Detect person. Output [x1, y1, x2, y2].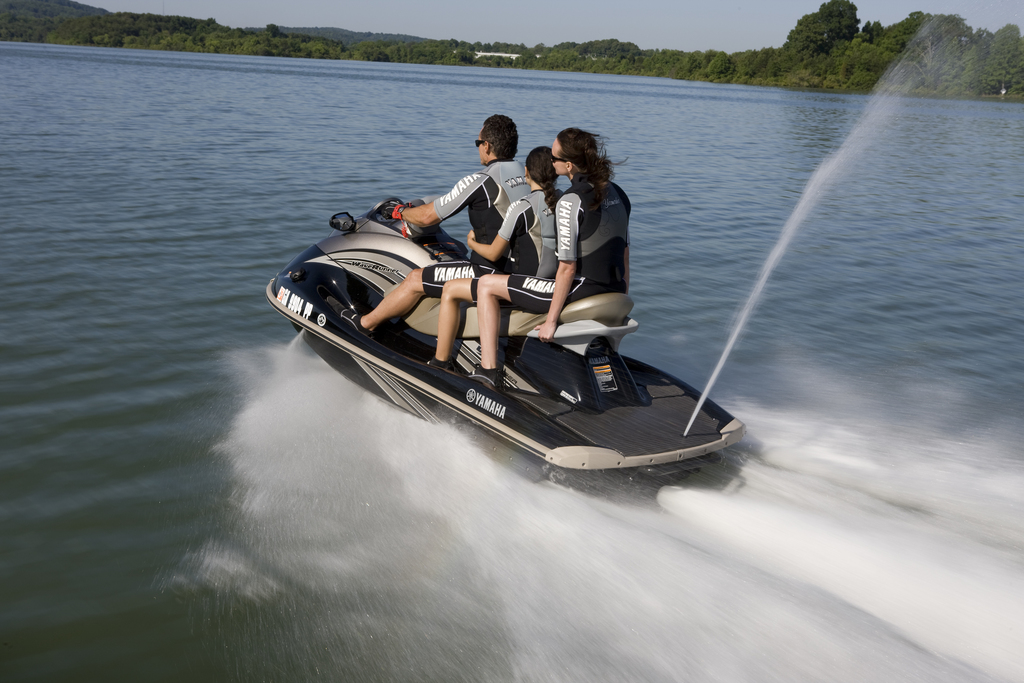
[414, 150, 570, 372].
